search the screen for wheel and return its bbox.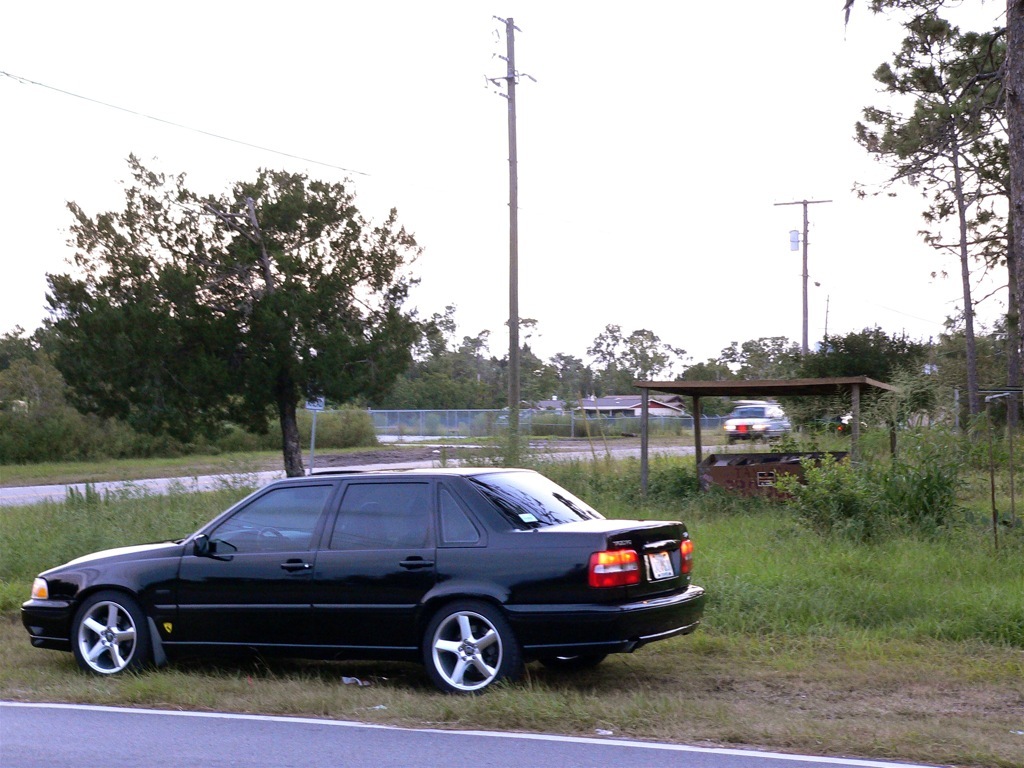
Found: (416, 594, 531, 695).
